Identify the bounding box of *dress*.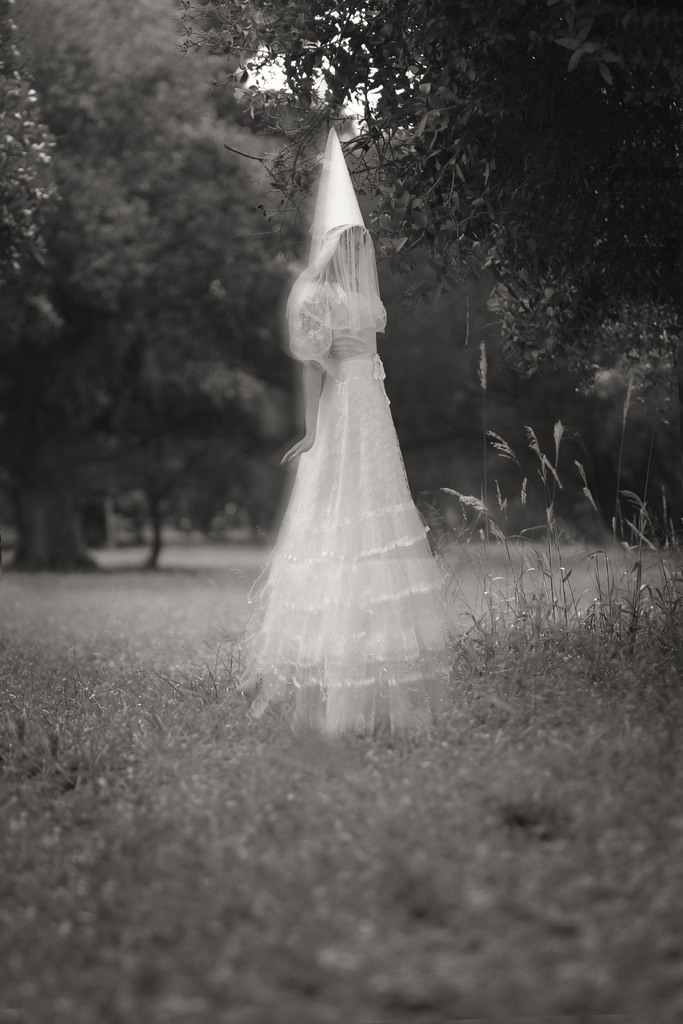
(x1=233, y1=189, x2=465, y2=746).
